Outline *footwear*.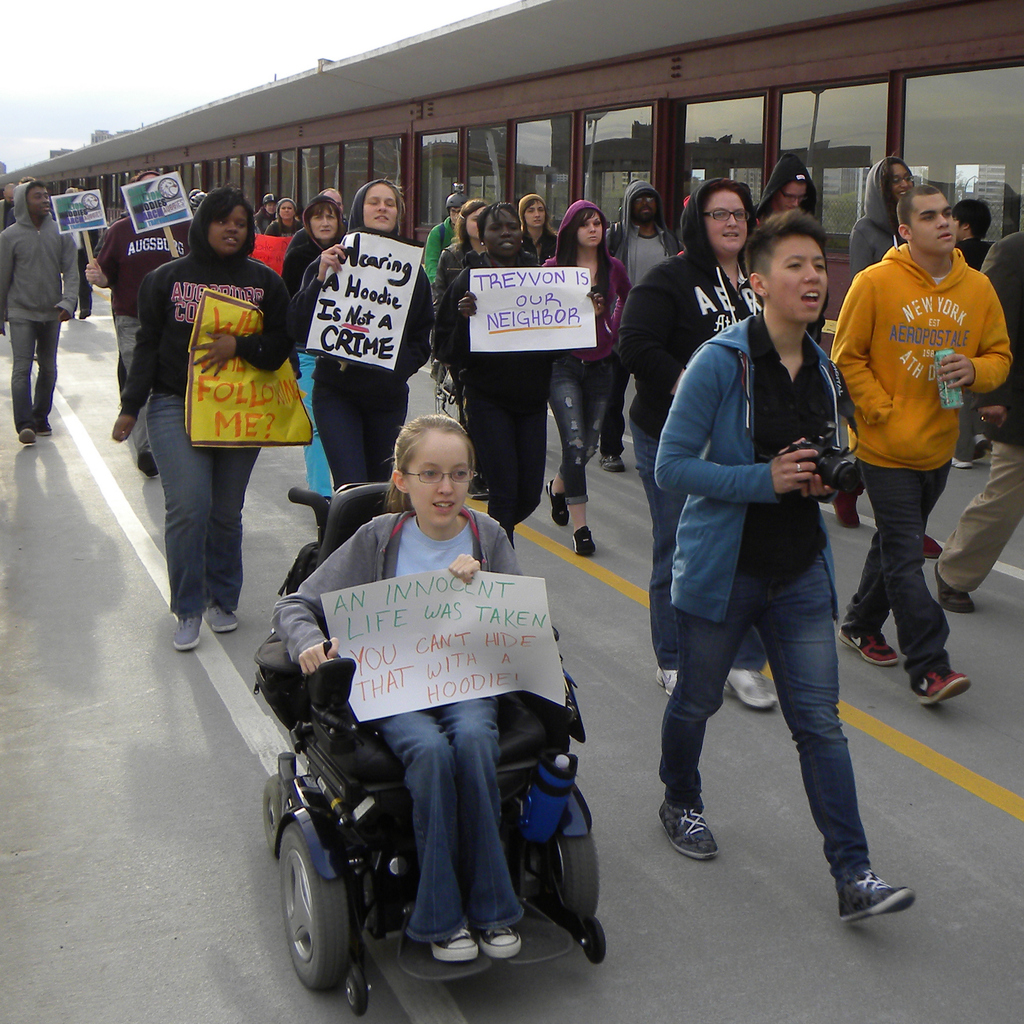
Outline: locate(921, 533, 947, 557).
